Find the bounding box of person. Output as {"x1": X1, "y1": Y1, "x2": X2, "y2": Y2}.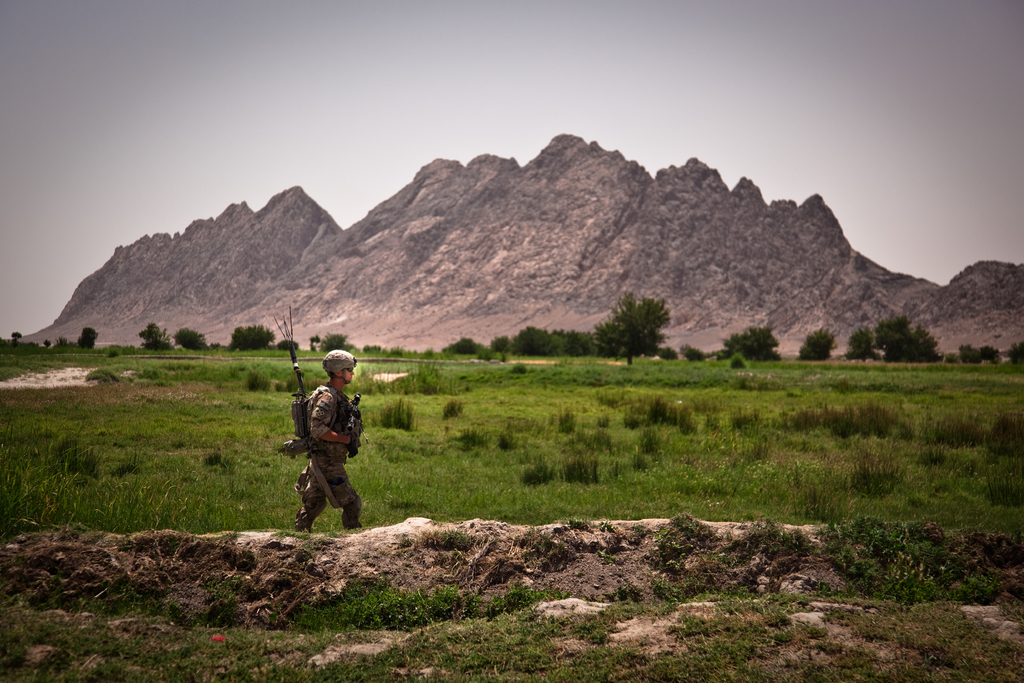
{"x1": 292, "y1": 348, "x2": 364, "y2": 548}.
